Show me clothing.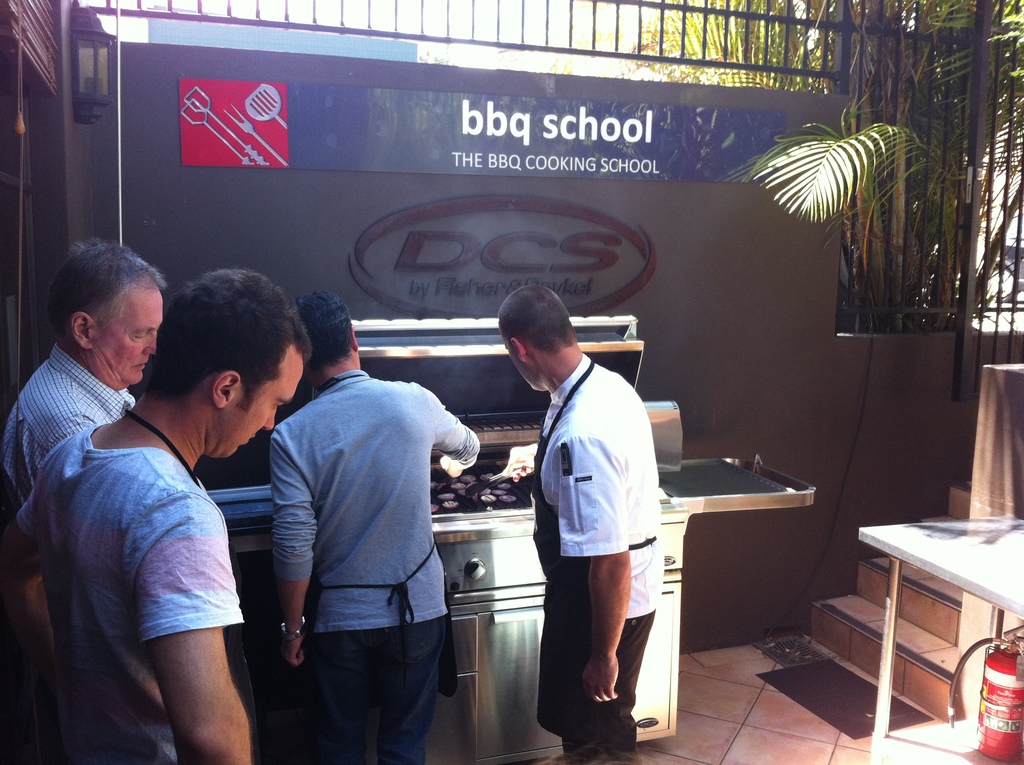
clothing is here: l=0, t=342, r=127, b=493.
